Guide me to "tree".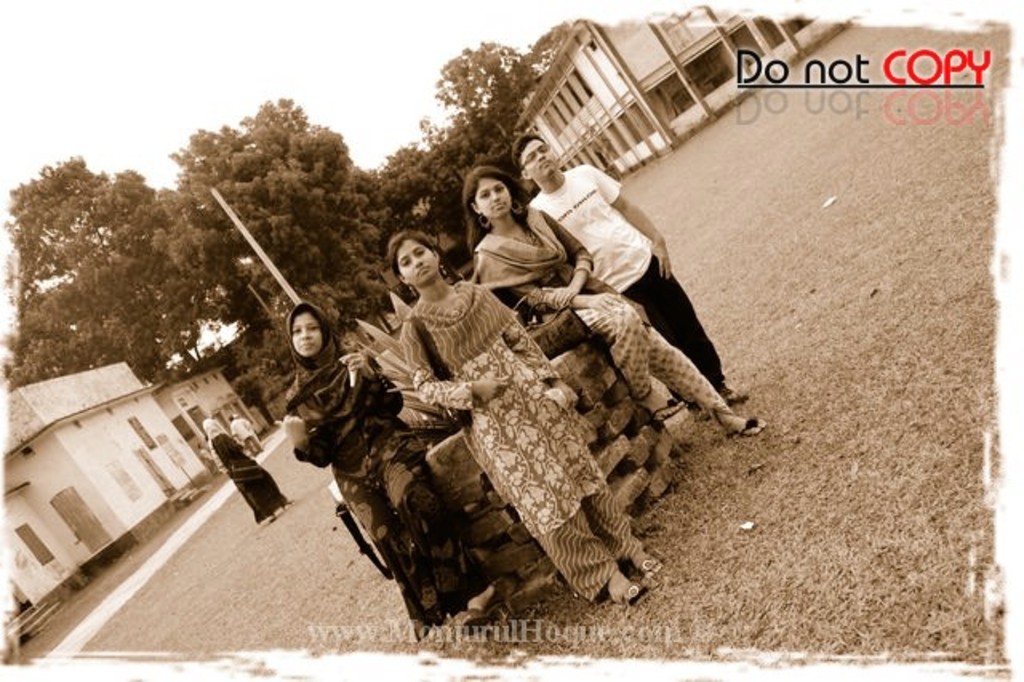
Guidance: region(179, 98, 376, 368).
